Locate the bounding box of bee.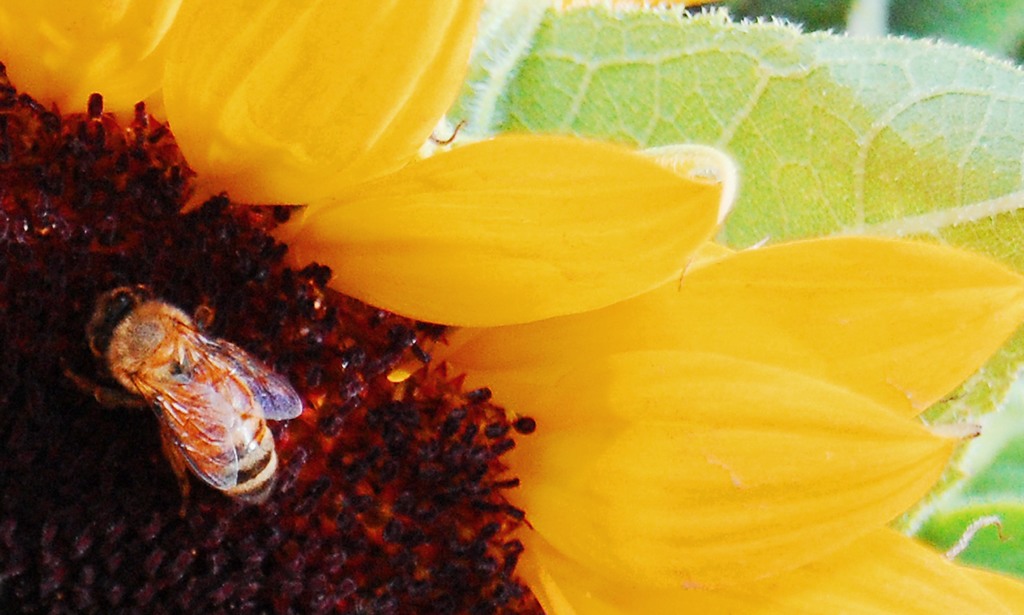
Bounding box: [x1=67, y1=276, x2=317, y2=521].
